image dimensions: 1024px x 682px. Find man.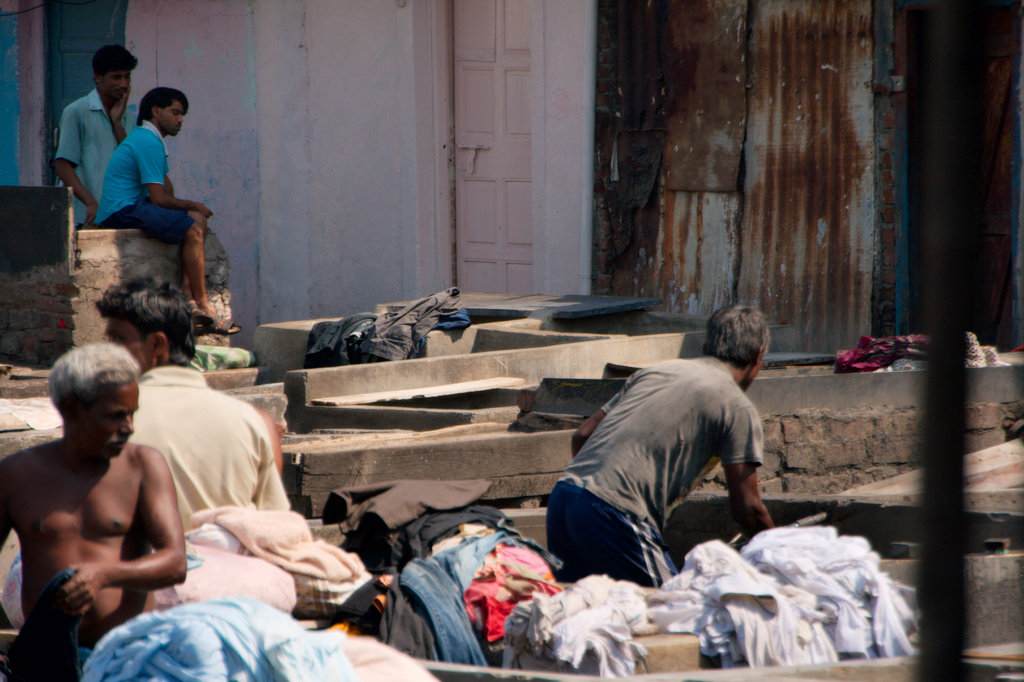
rect(534, 298, 771, 591).
